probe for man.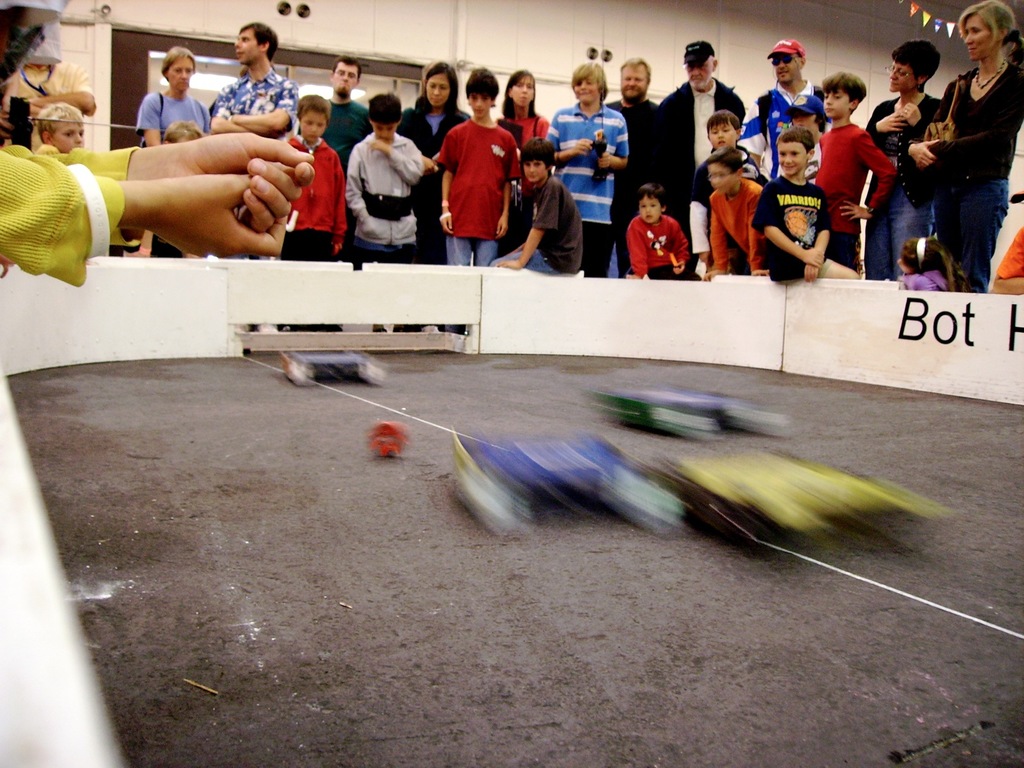
Probe result: {"x1": 868, "y1": 35, "x2": 938, "y2": 267}.
